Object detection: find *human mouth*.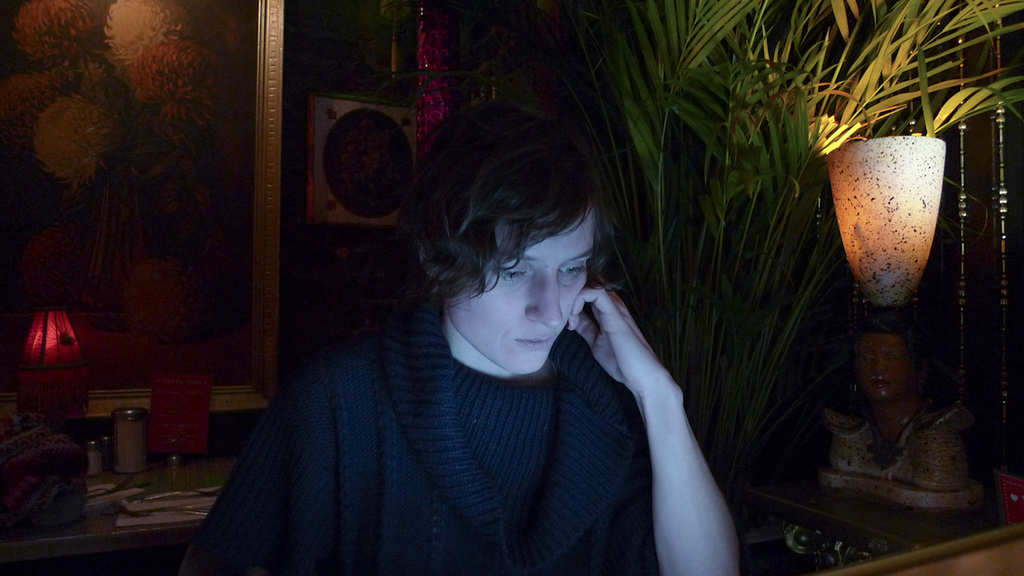
<bbox>513, 338, 551, 352</bbox>.
